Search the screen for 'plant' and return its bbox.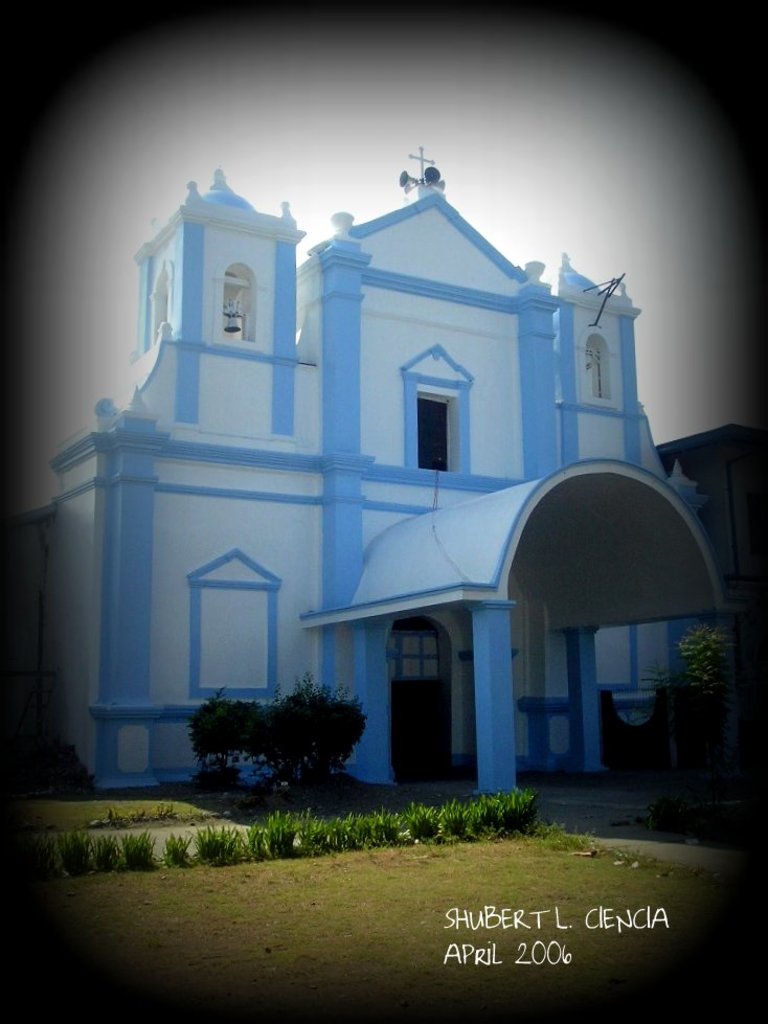
Found: l=98, t=836, r=125, b=869.
